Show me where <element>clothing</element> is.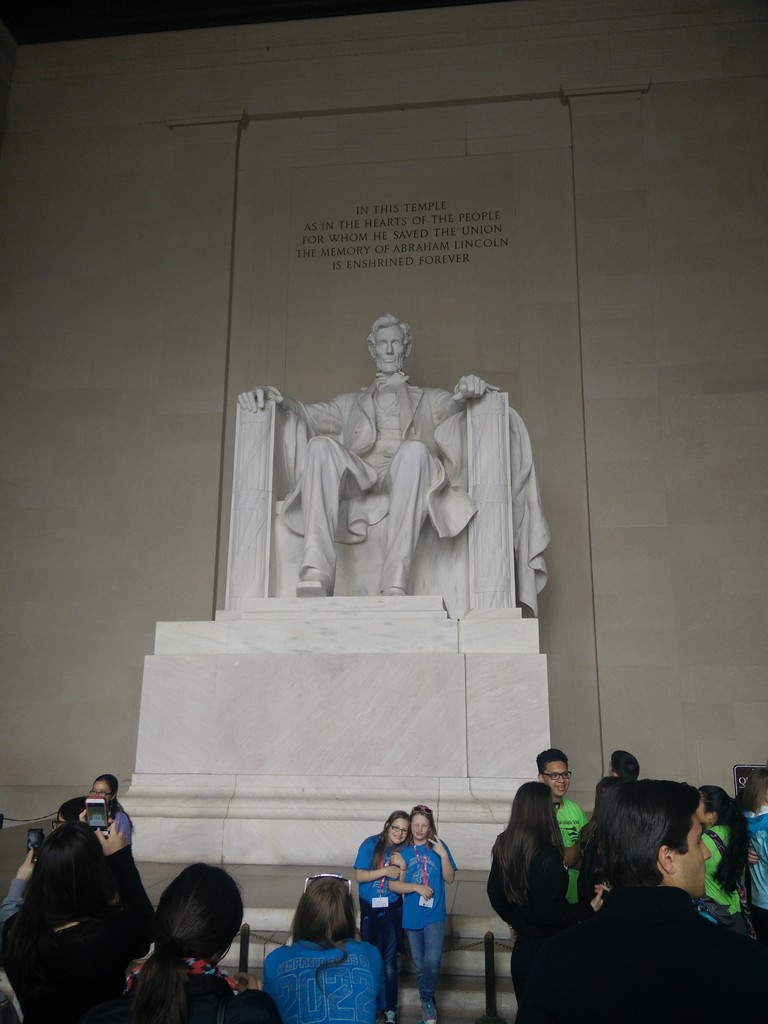
<element>clothing</element> is at BBox(99, 952, 264, 1021).
